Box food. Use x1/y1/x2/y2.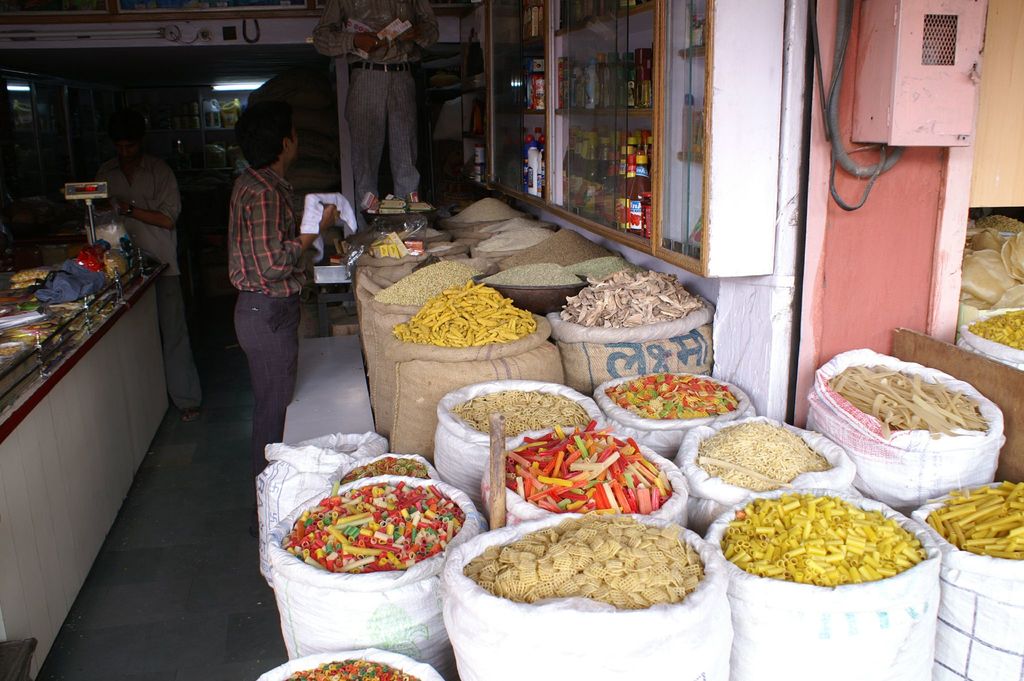
929/482/1023/559.
